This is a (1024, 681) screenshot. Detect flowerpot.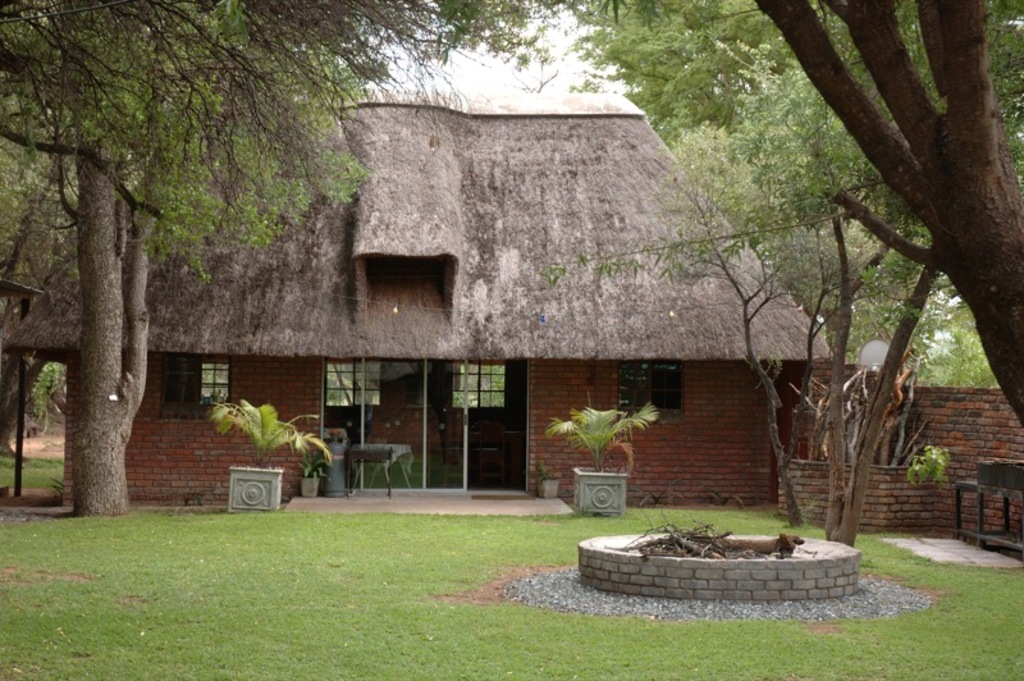
228 461 282 508.
